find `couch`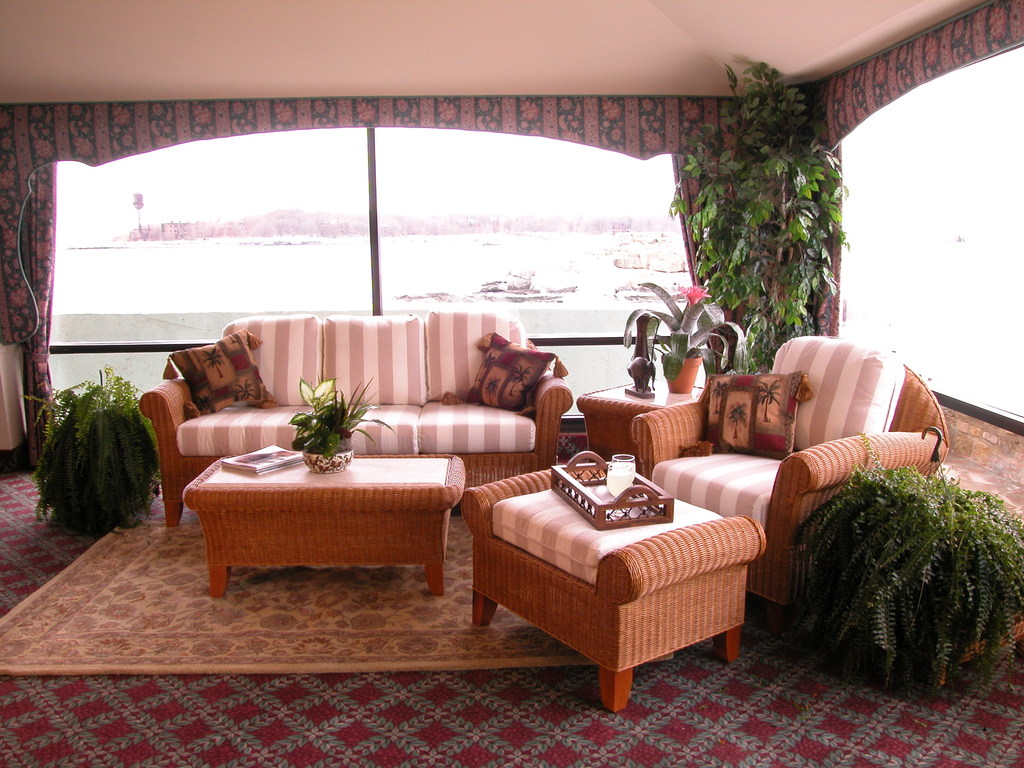
region(135, 315, 601, 519)
